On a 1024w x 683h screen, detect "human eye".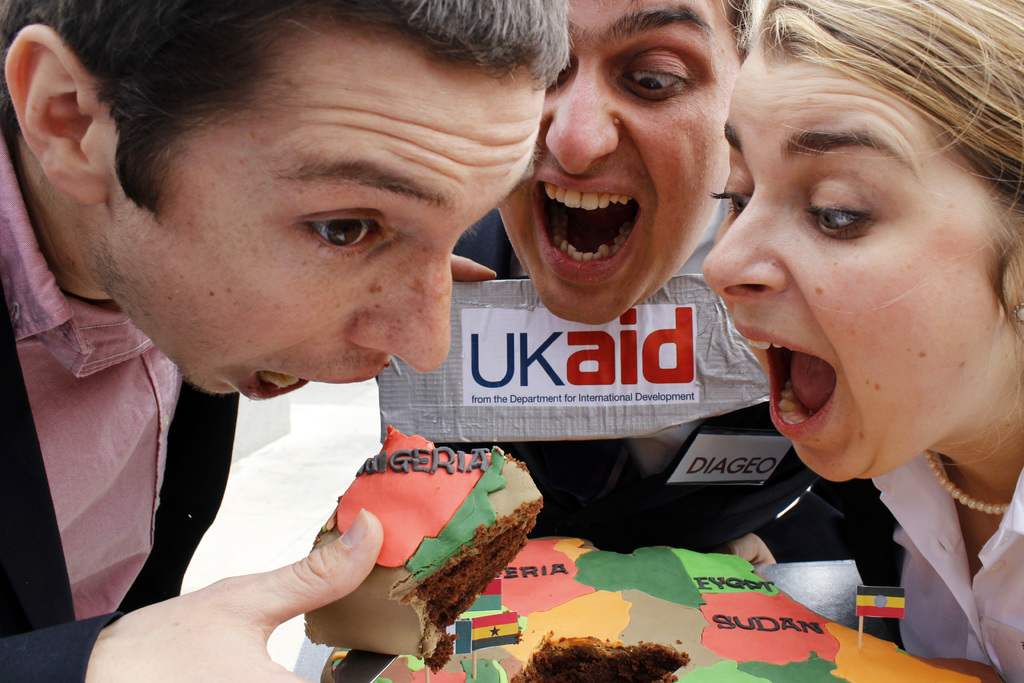
<bbox>554, 44, 576, 89</bbox>.
